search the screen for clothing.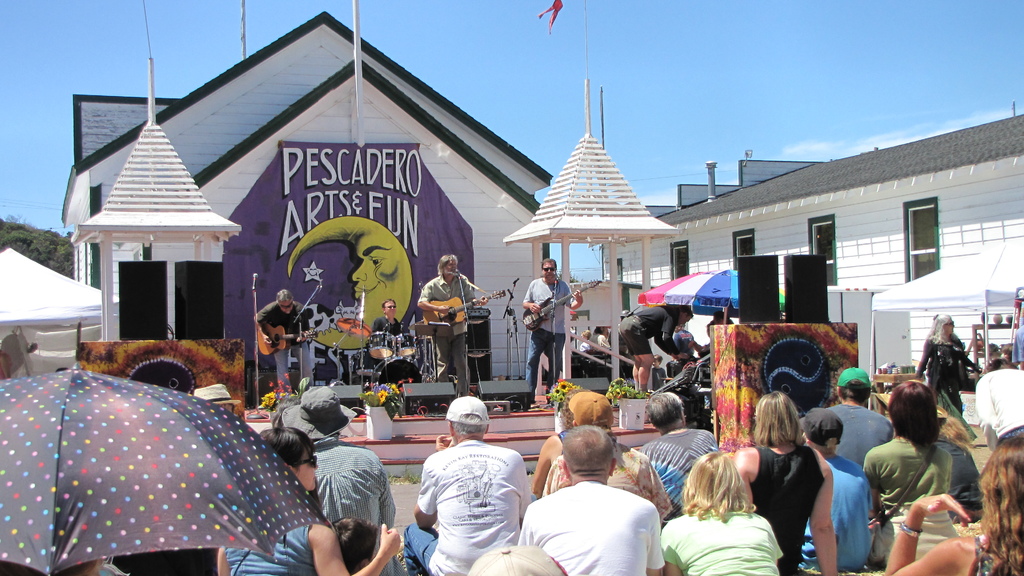
Found at l=422, t=267, r=484, b=403.
